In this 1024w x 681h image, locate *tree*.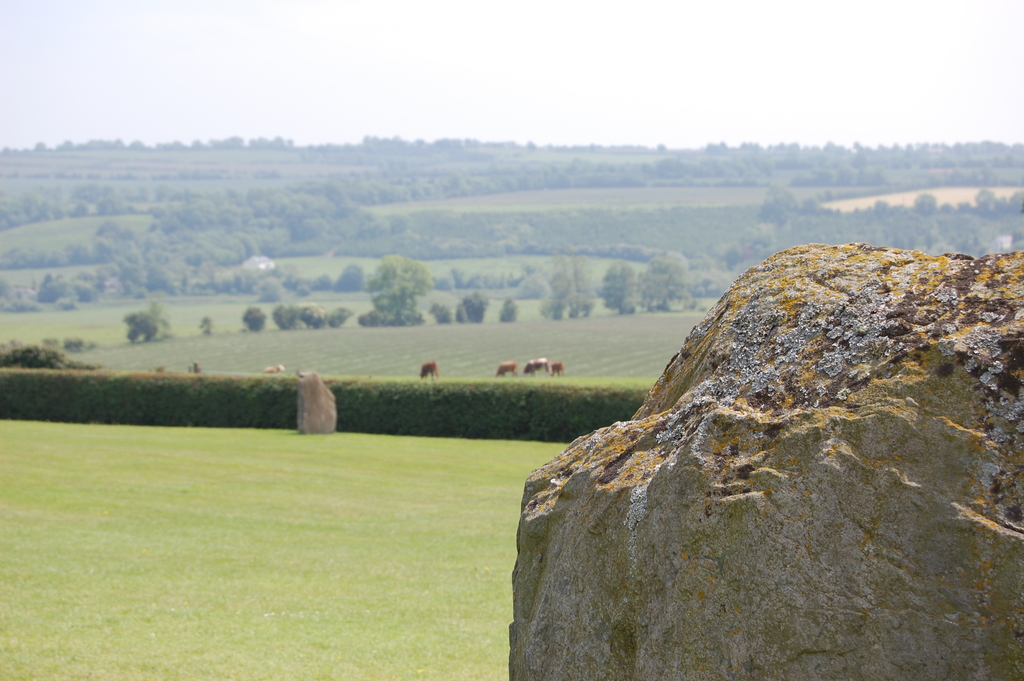
Bounding box: [273, 305, 298, 334].
